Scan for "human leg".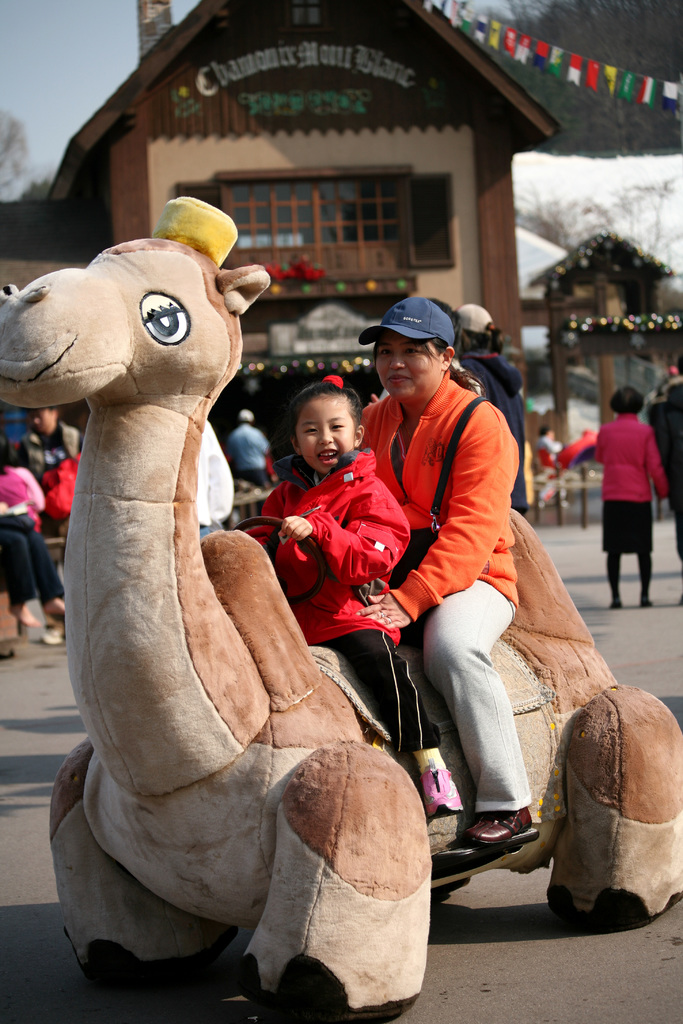
Scan result: (x1=409, y1=540, x2=534, y2=847).
